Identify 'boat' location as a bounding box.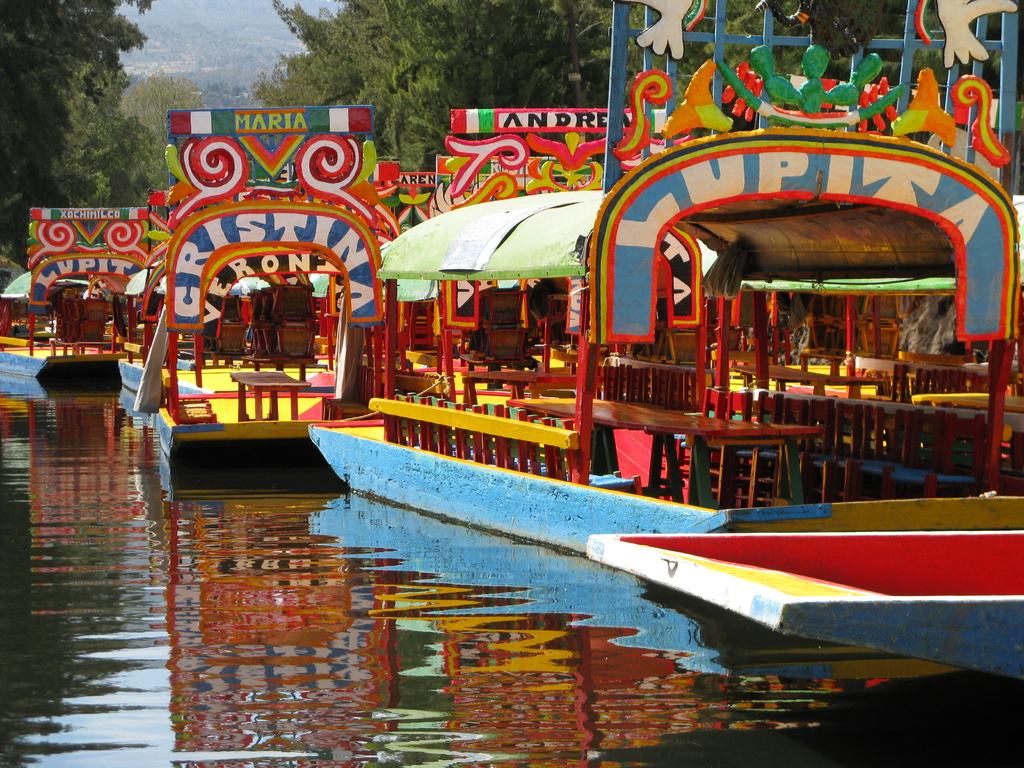
pyautogui.locateOnScreen(353, 111, 655, 436).
